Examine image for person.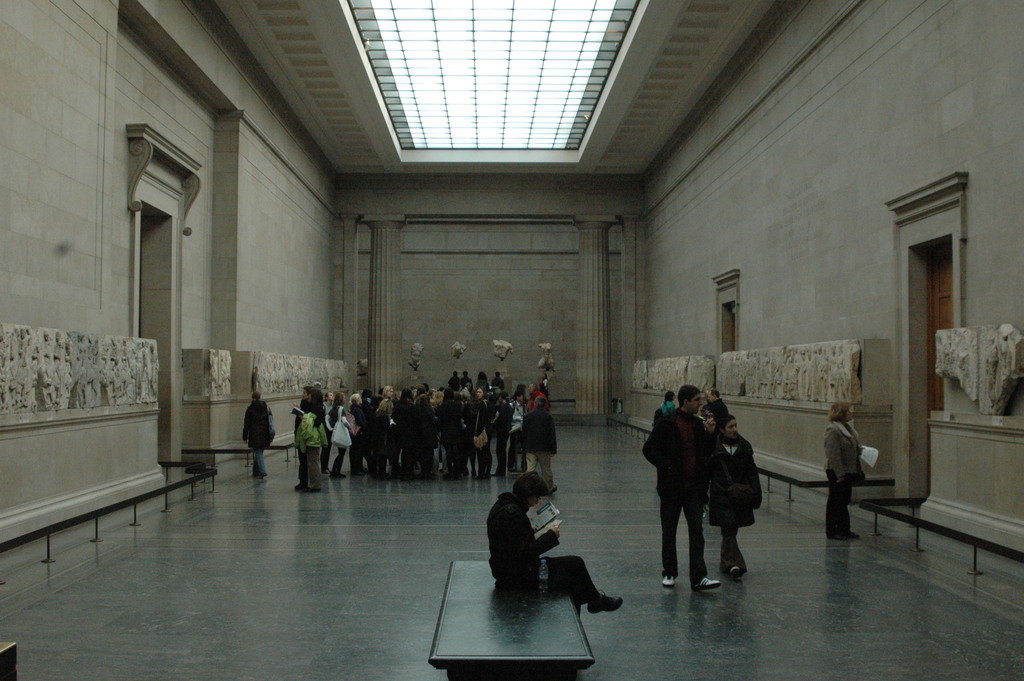
Examination result: bbox(706, 388, 730, 422).
